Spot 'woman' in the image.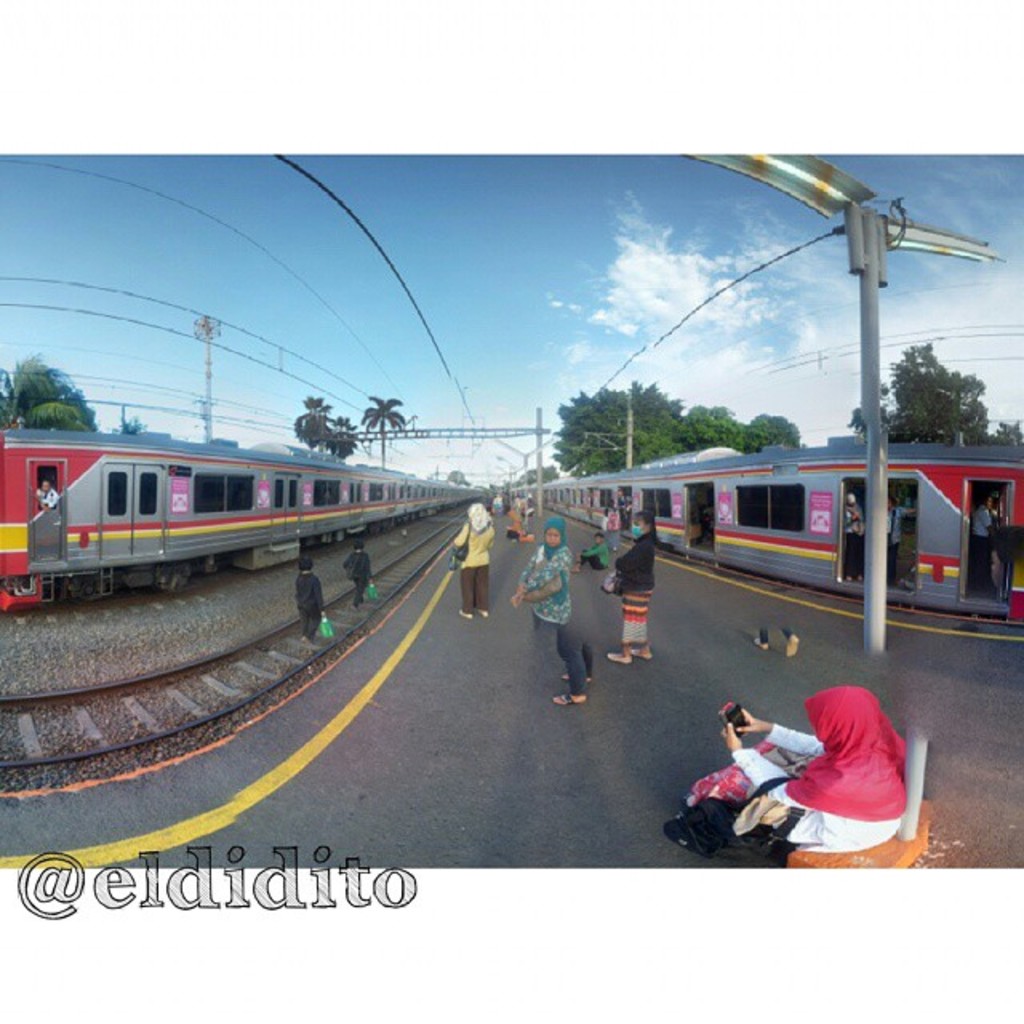
'woman' found at left=886, top=493, right=917, bottom=584.
